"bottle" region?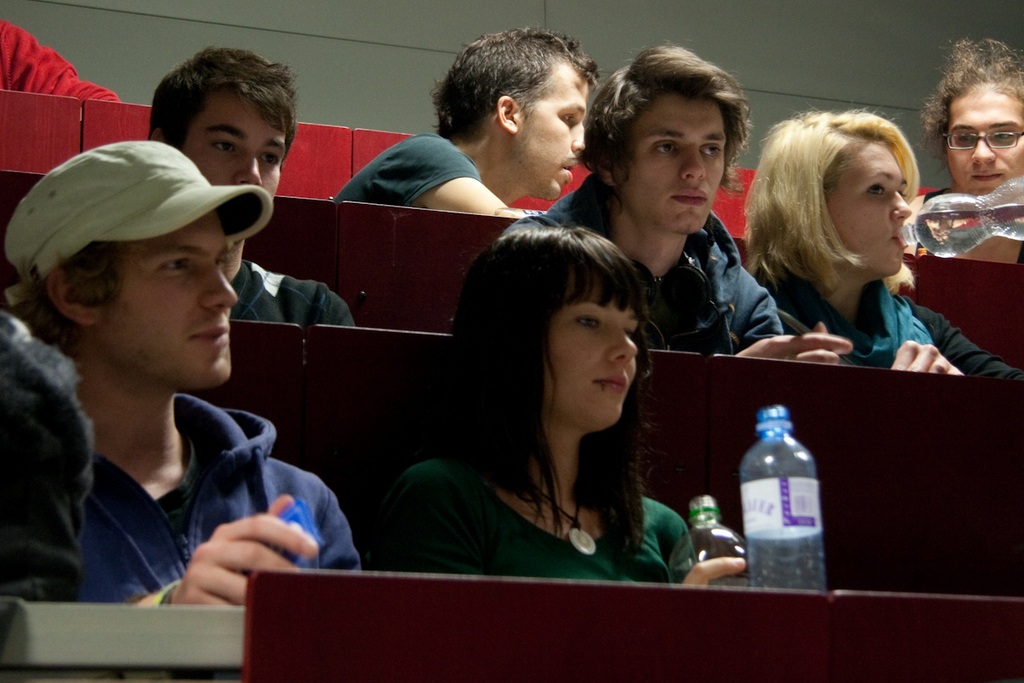
box(731, 404, 835, 593)
